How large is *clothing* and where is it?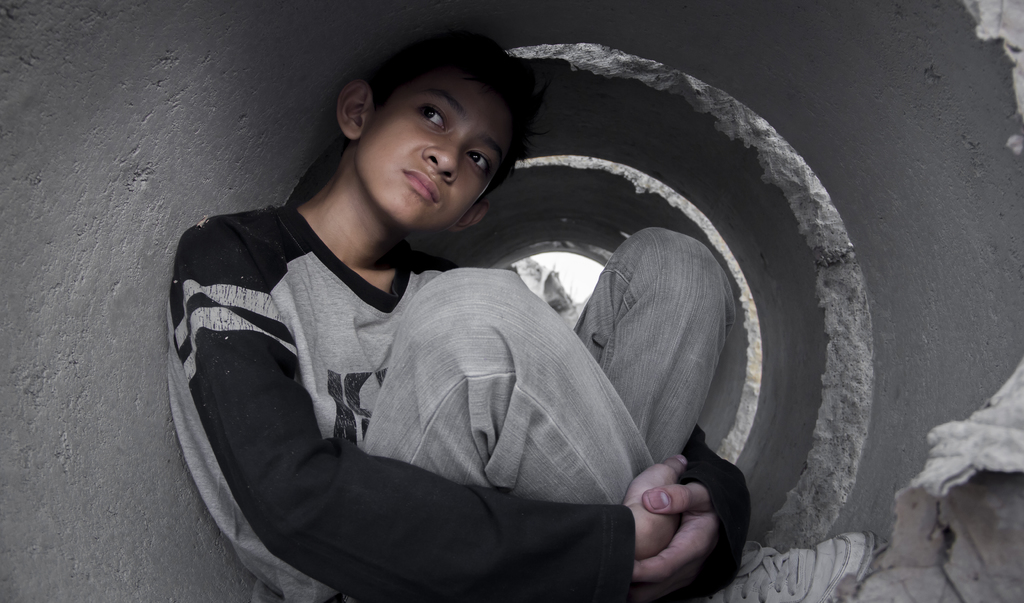
Bounding box: [left=190, top=175, right=737, bottom=577].
